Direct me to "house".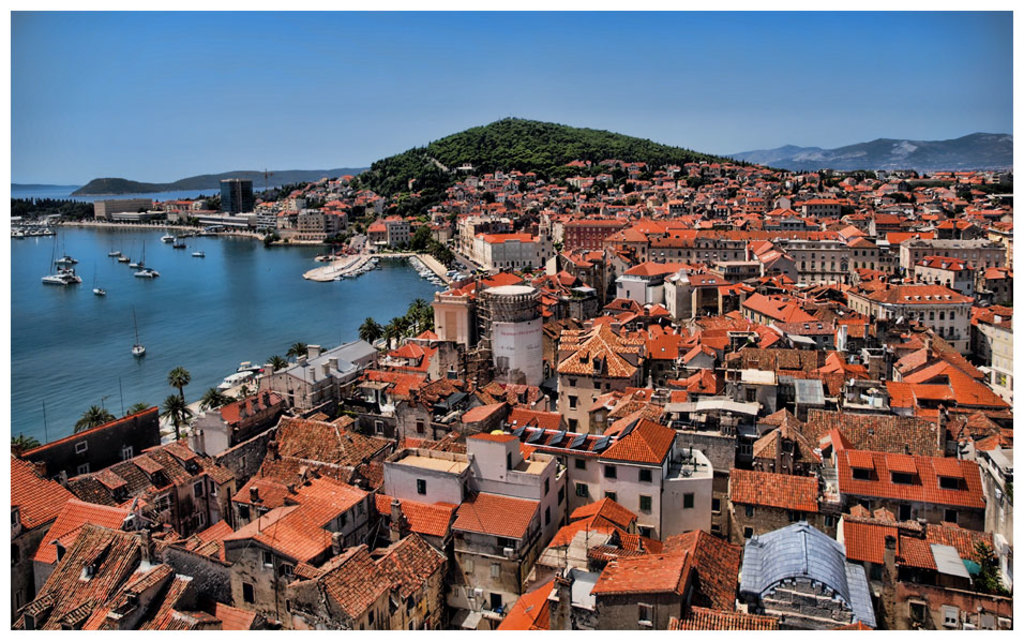
Direction: (291, 540, 391, 635).
